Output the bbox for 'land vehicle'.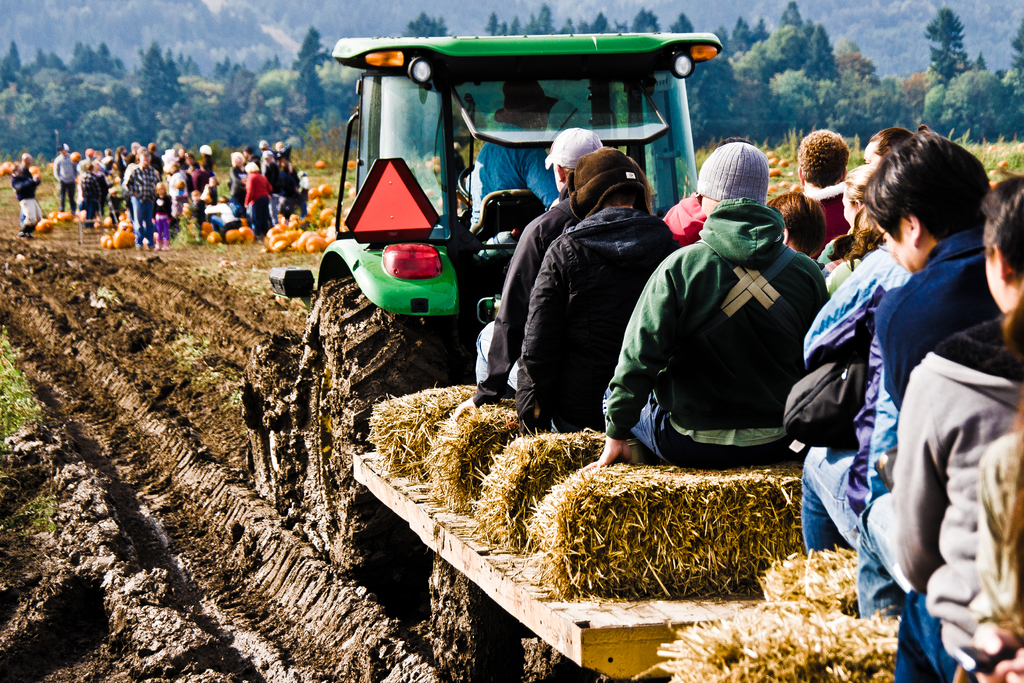
BBox(316, 31, 723, 354).
